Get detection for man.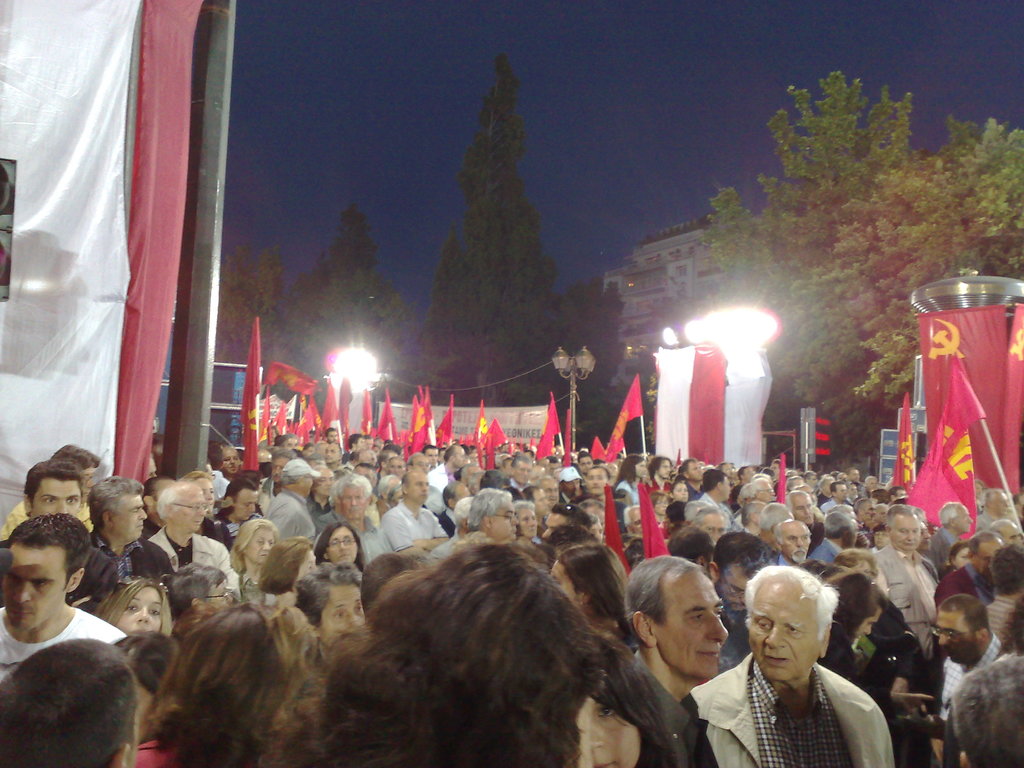
Detection: x1=935, y1=499, x2=972, y2=561.
